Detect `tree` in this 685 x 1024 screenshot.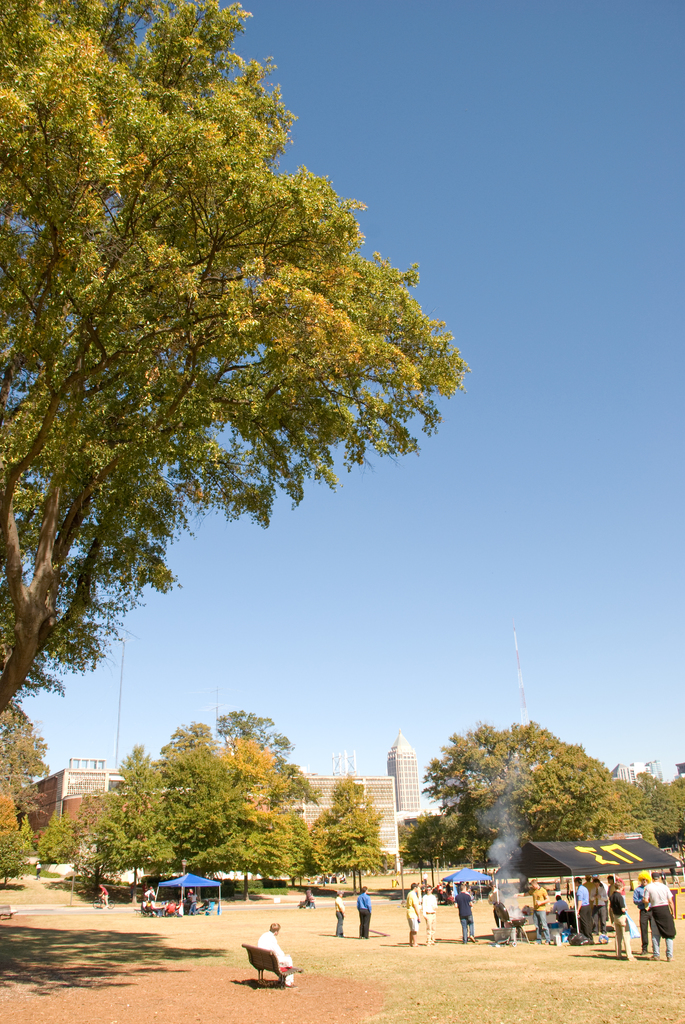
Detection: 86, 740, 164, 902.
